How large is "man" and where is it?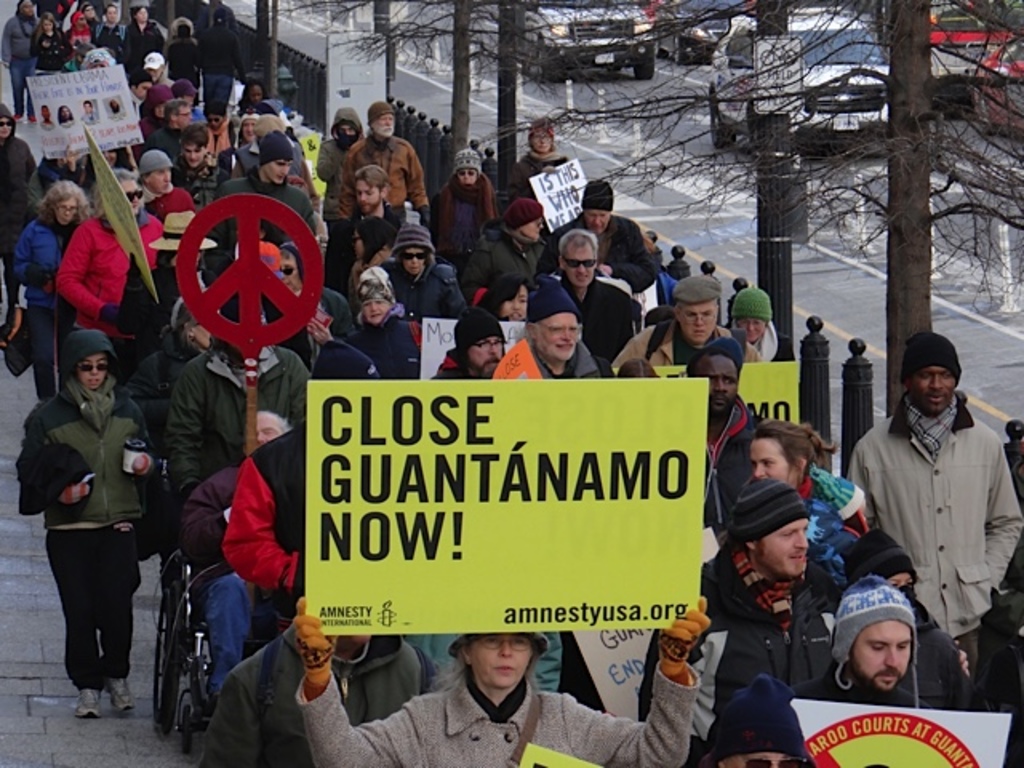
Bounding box: pyautogui.locateOnScreen(838, 339, 1006, 696).
